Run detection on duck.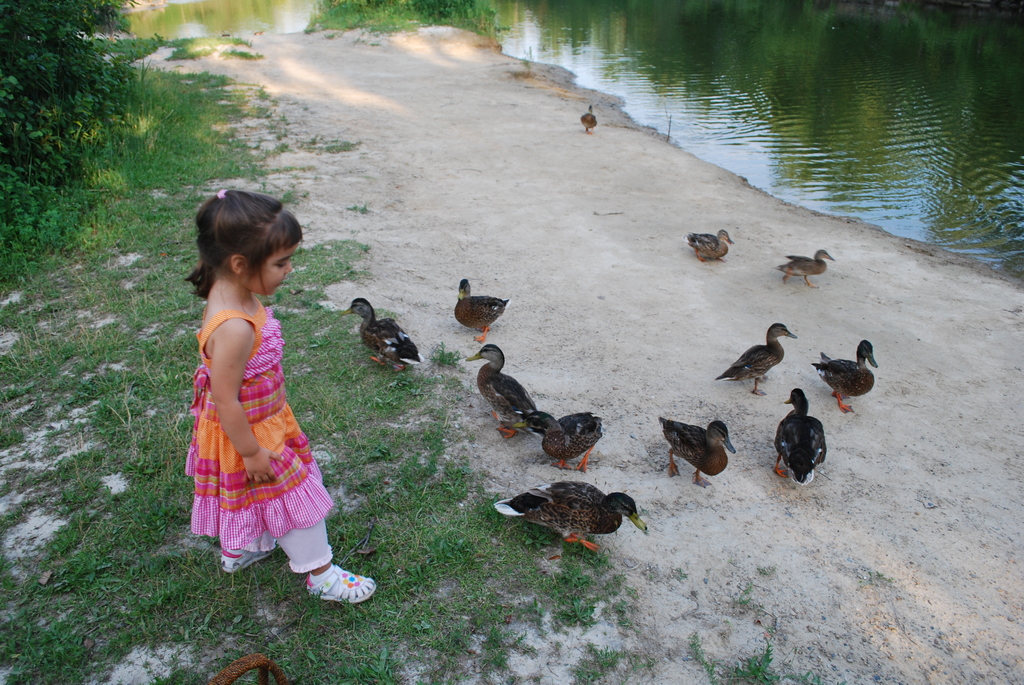
Result: box(344, 298, 421, 373).
